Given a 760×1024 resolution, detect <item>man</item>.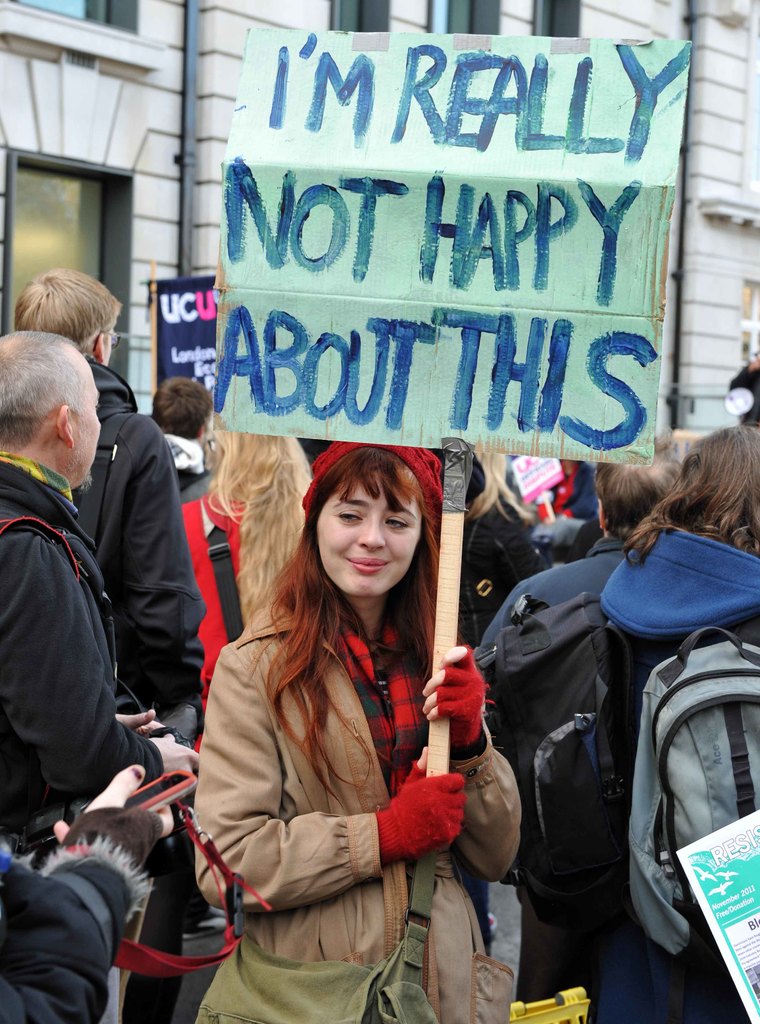
(8, 269, 212, 1023).
